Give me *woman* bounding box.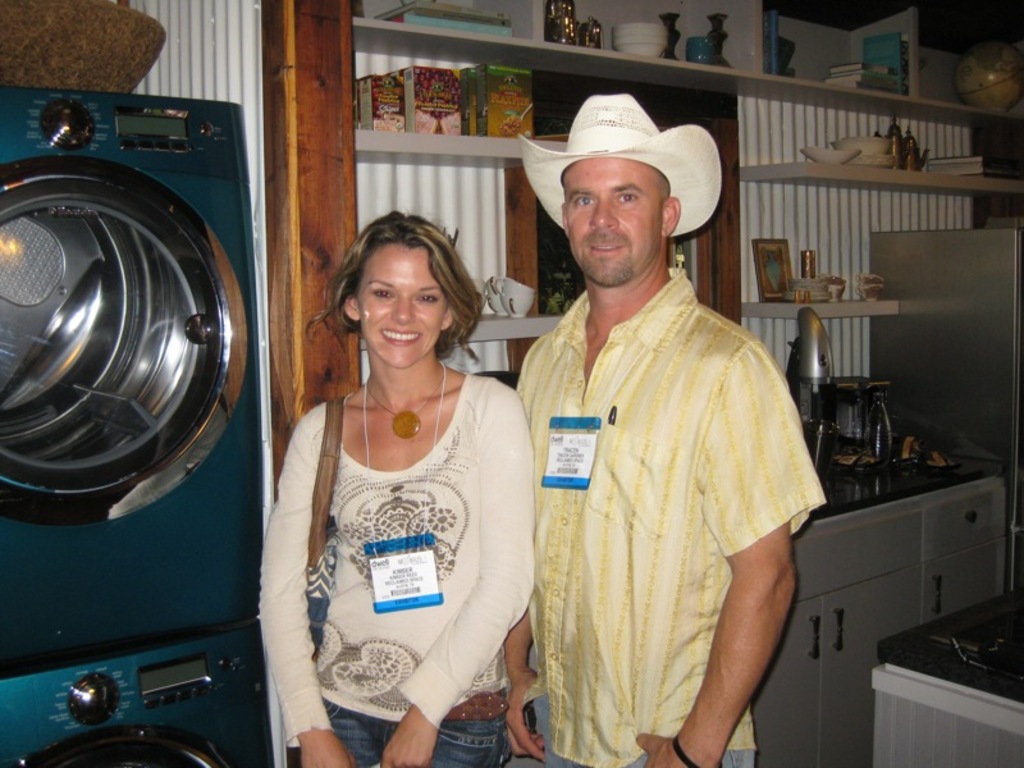
select_region(253, 204, 532, 767).
